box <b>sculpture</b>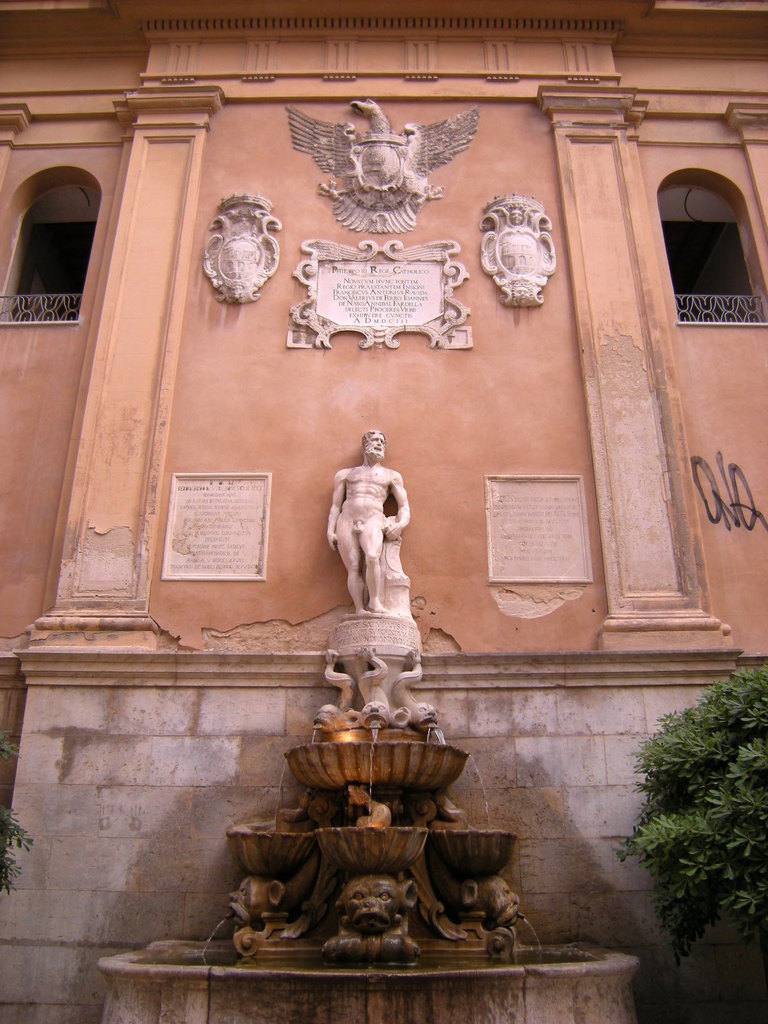
(306,642,463,815)
